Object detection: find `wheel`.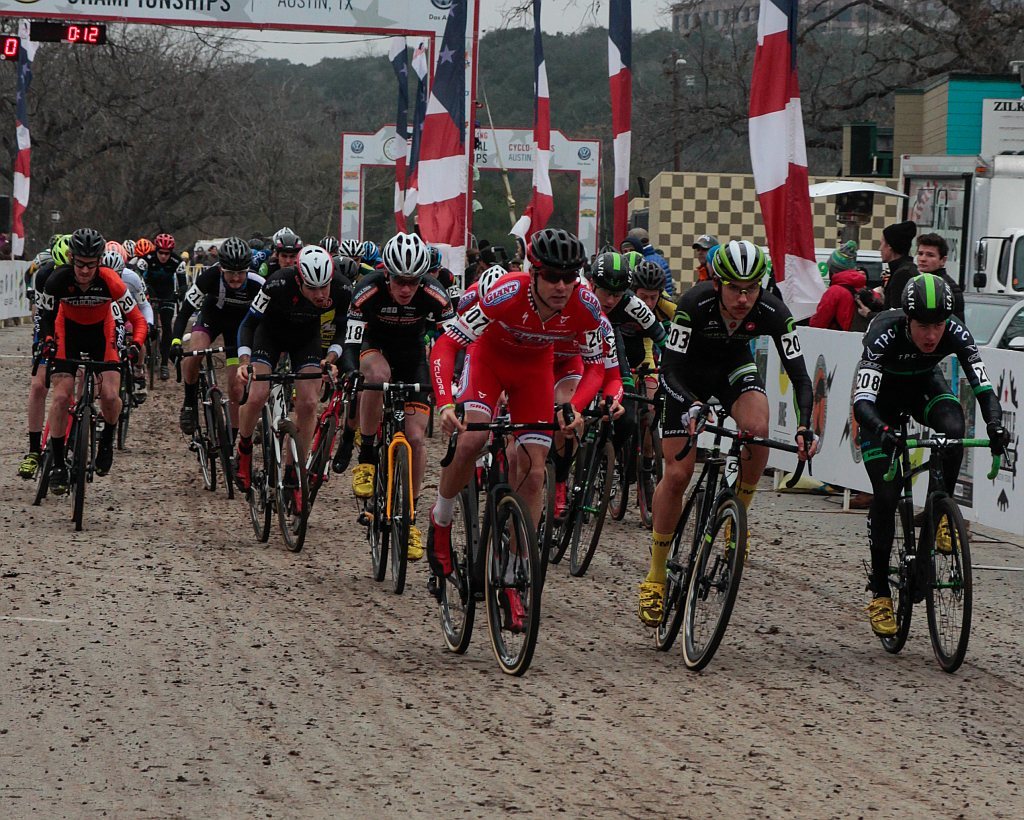
crop(676, 497, 749, 673).
